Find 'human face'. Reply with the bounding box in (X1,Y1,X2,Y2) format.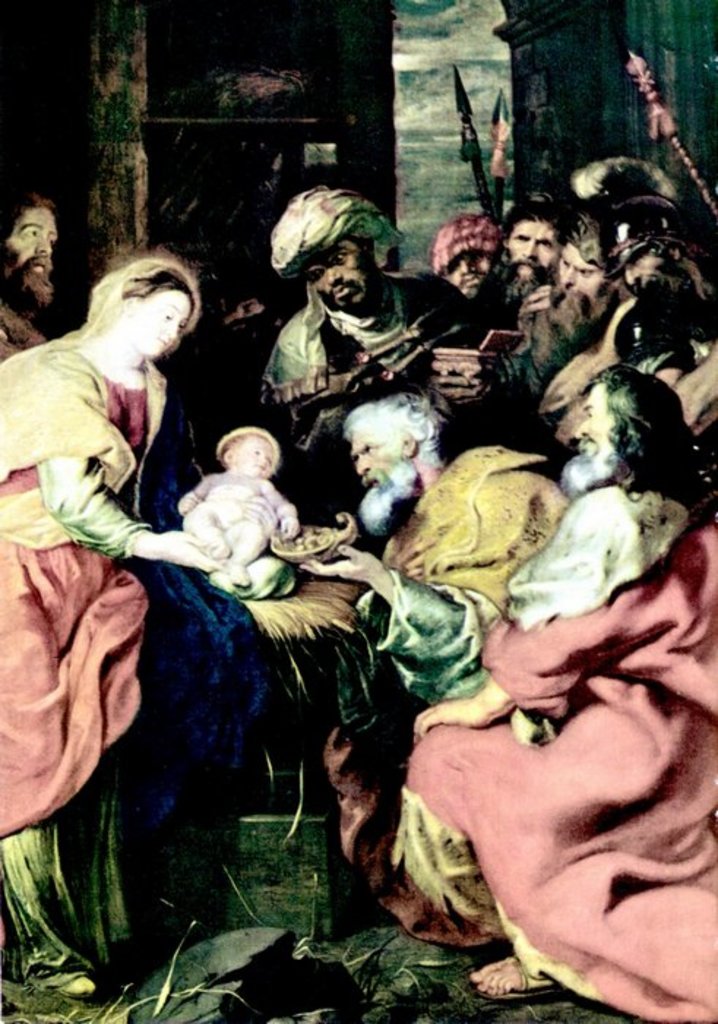
(499,217,554,274).
